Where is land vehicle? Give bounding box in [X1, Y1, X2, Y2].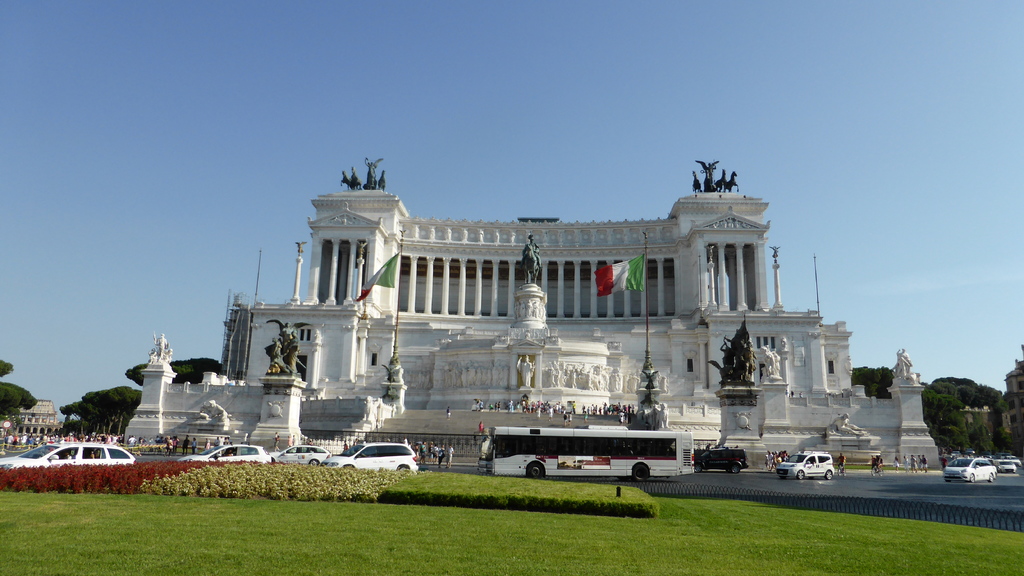
[0, 438, 138, 464].
